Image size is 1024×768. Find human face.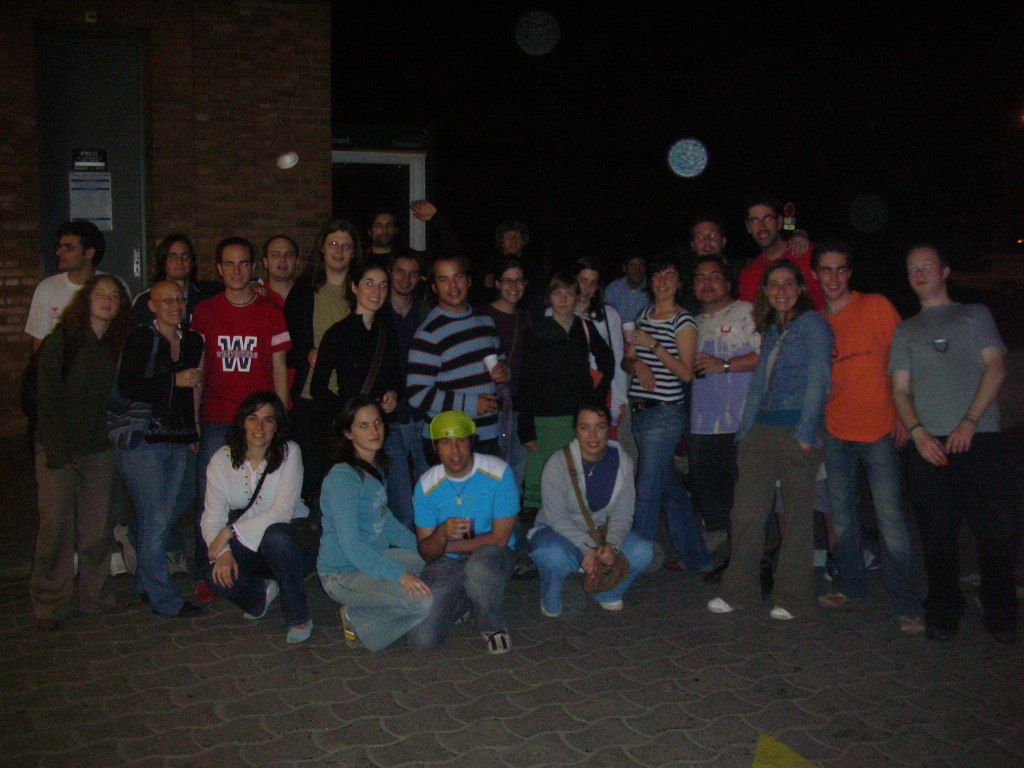
BBox(816, 249, 847, 298).
